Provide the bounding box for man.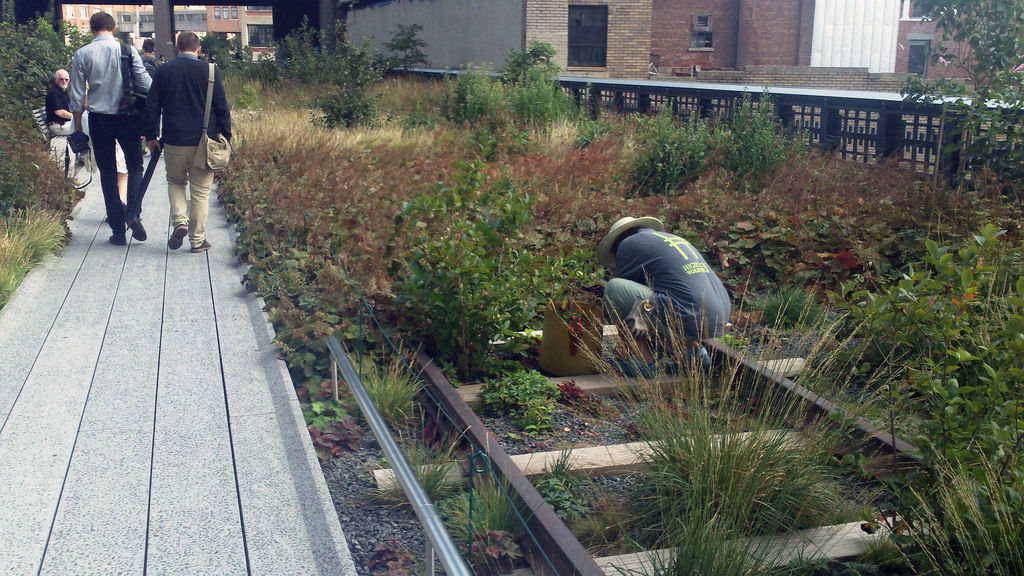
(593,216,726,366).
